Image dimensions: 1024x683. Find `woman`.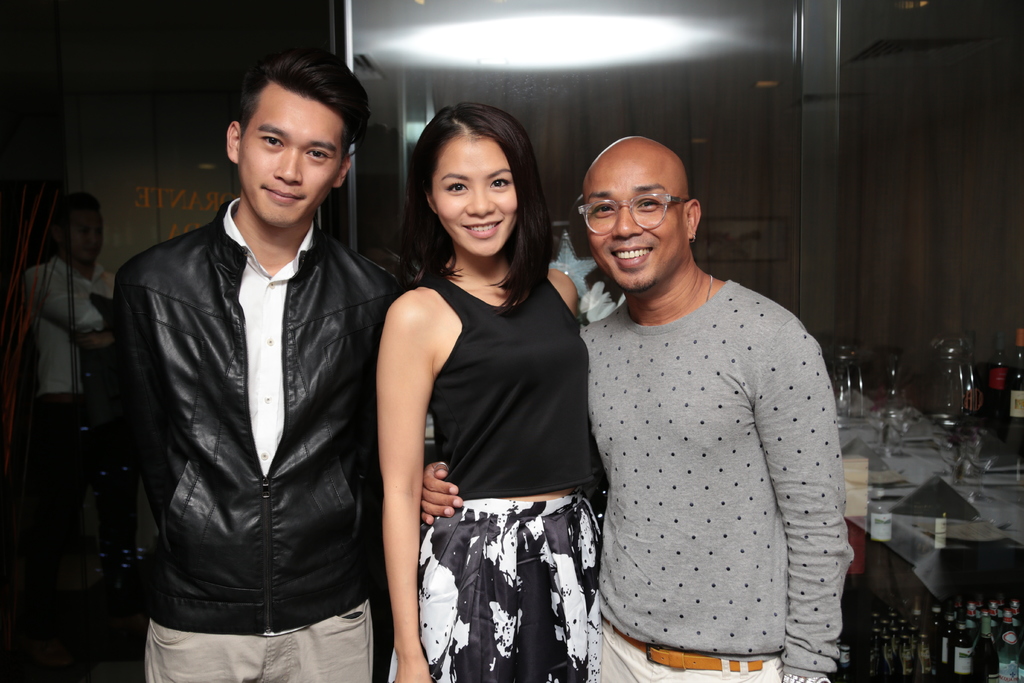
bbox(358, 92, 611, 682).
